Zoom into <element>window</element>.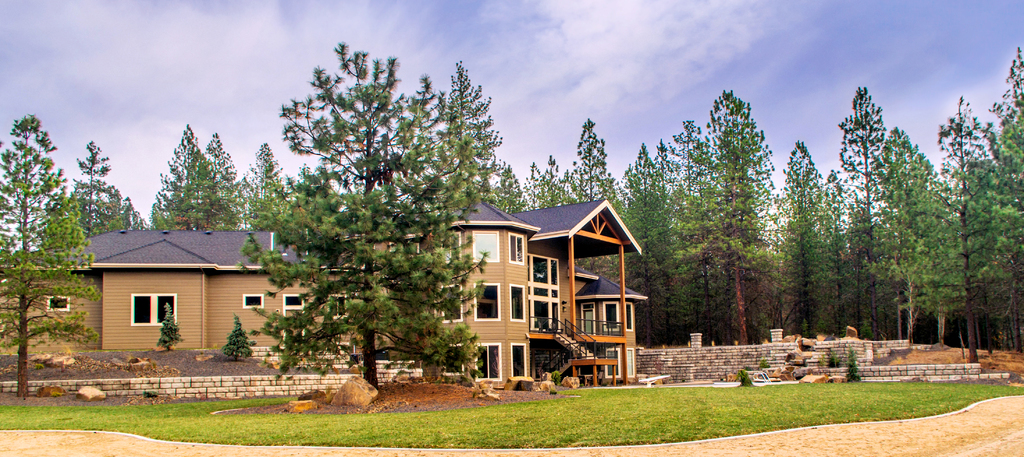
Zoom target: <bbox>326, 295, 358, 321</bbox>.
